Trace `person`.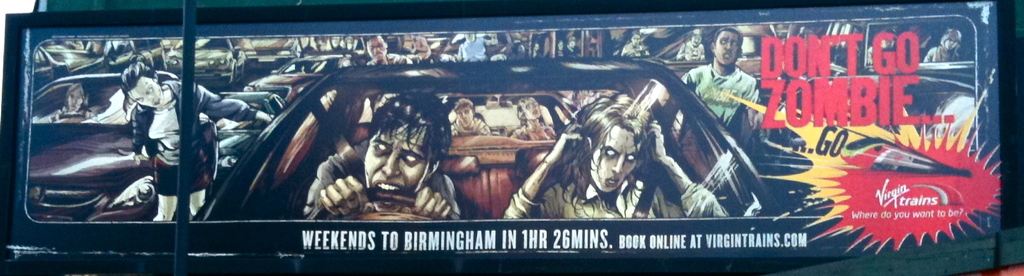
Traced to x1=512 y1=97 x2=553 y2=144.
